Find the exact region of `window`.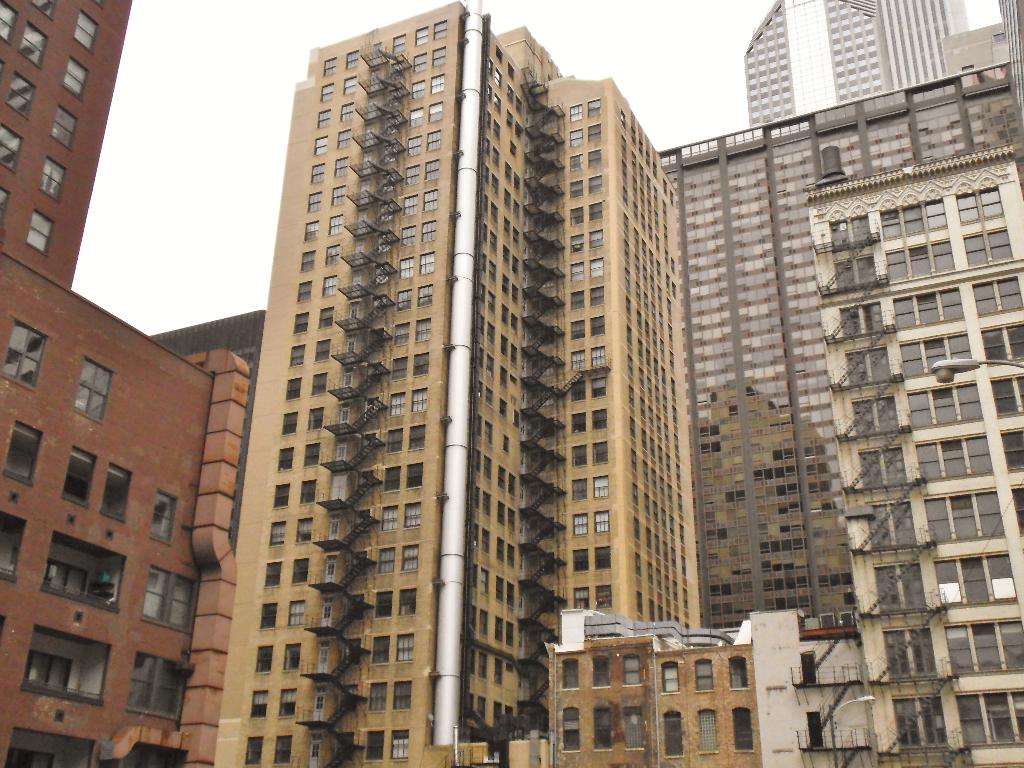
Exact region: crop(477, 224, 486, 245).
